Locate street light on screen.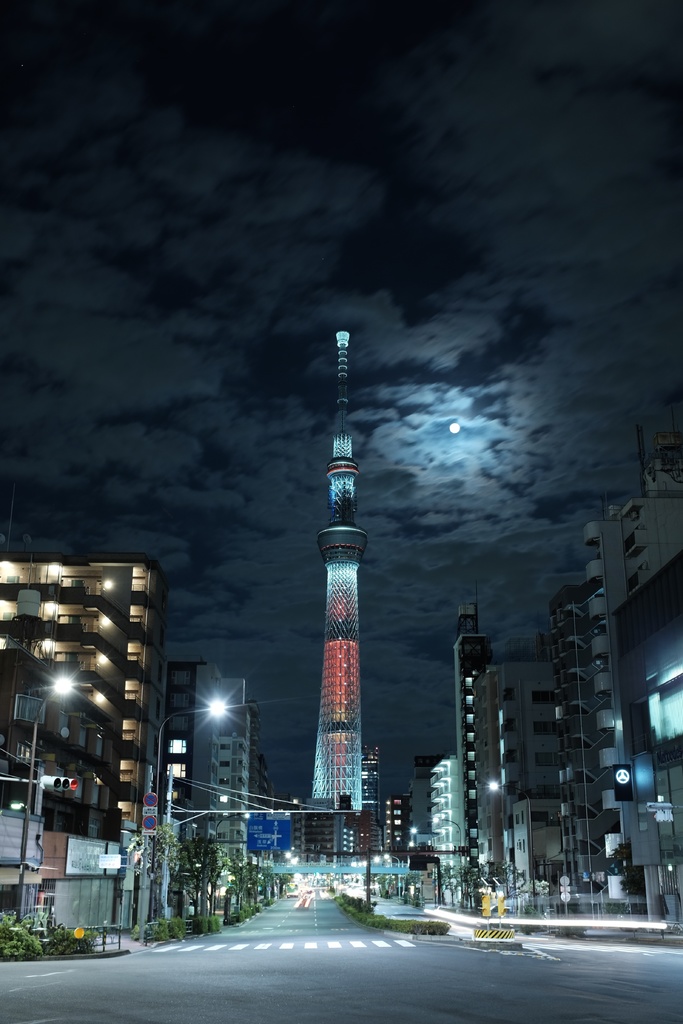
On screen at box(154, 690, 235, 928).
